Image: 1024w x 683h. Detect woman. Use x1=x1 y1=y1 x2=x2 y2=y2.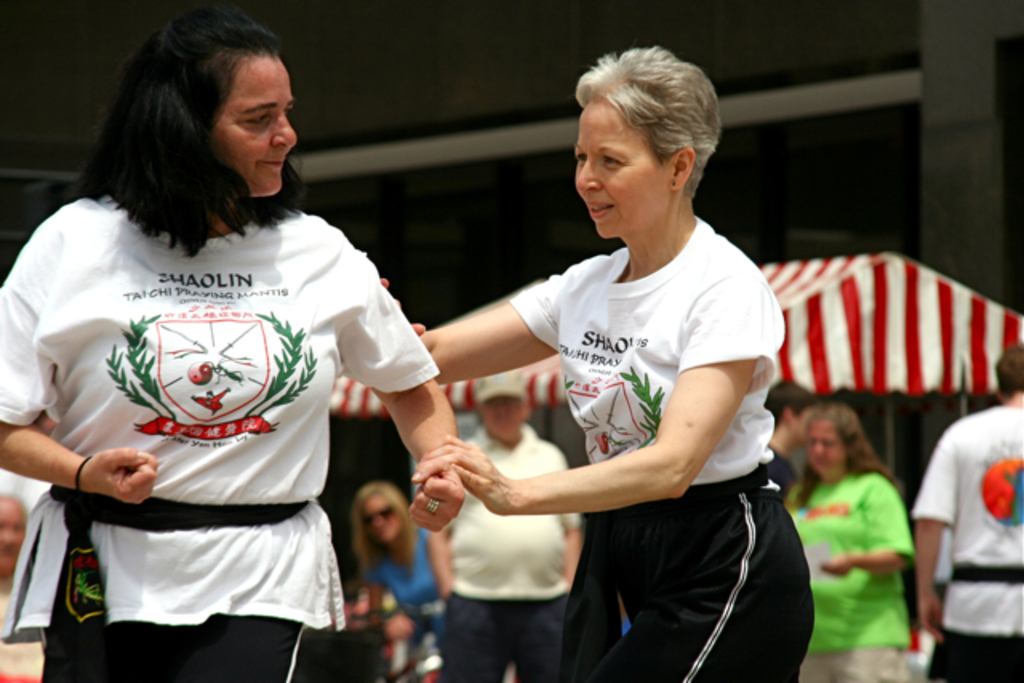
x1=0 y1=3 x2=467 y2=681.
